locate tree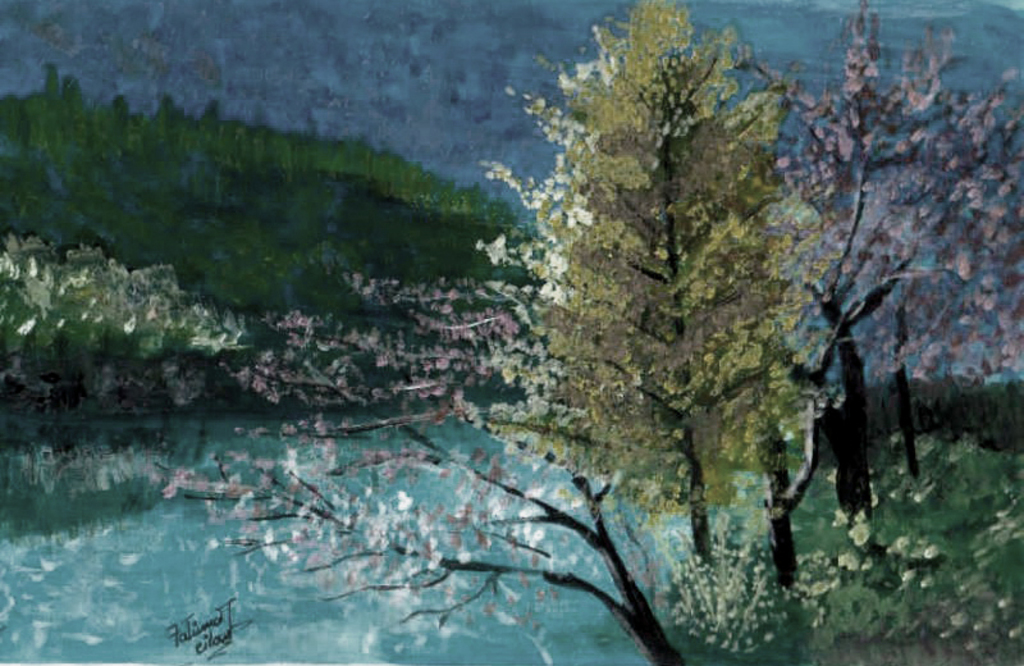
138, 243, 690, 665
